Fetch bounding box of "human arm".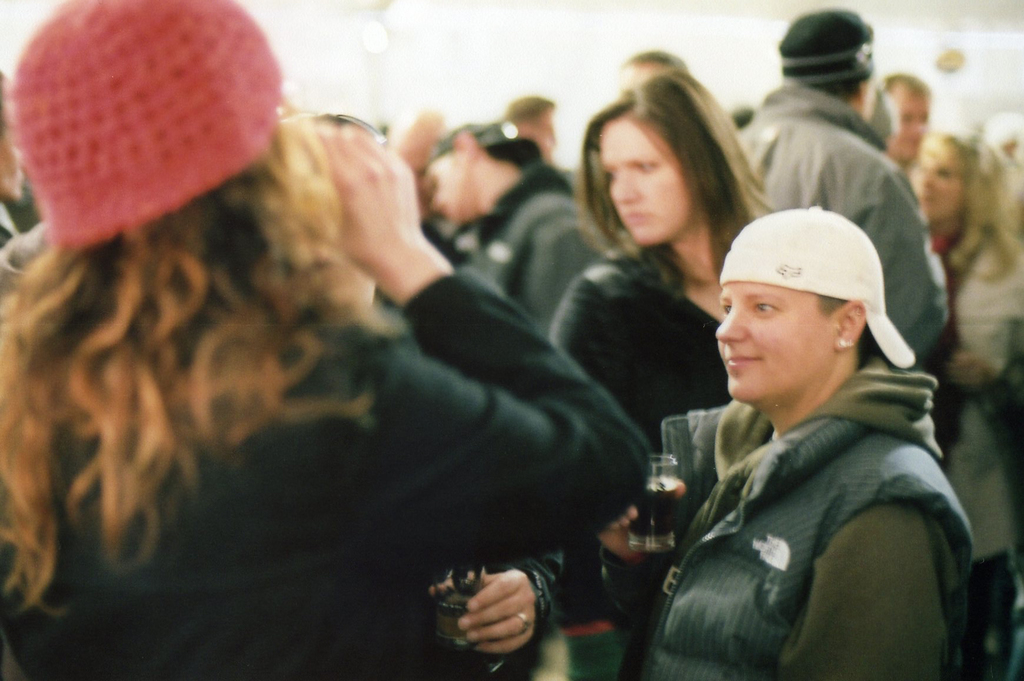
Bbox: (x1=940, y1=338, x2=1008, y2=396).
